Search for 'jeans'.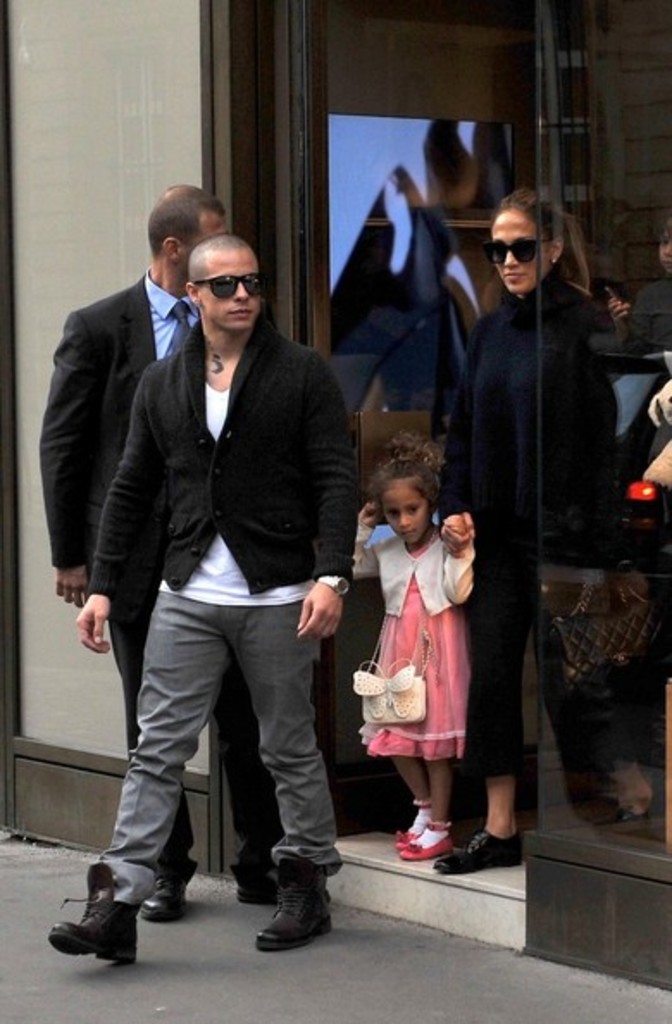
Found at 477/559/529/781.
